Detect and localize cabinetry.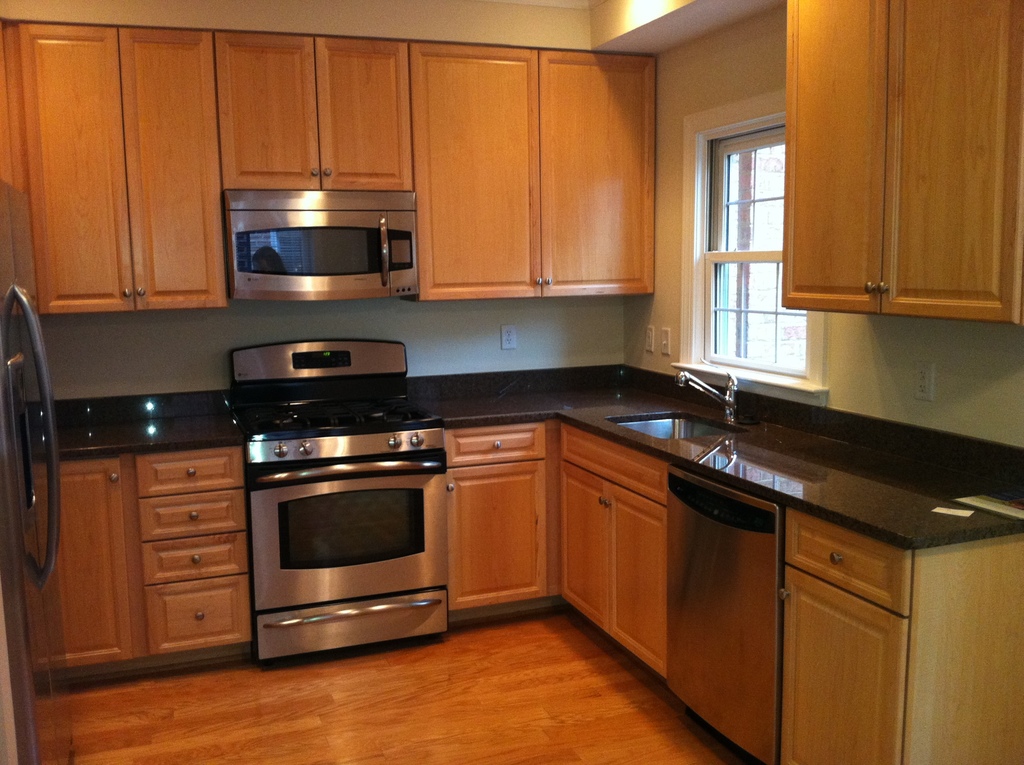
Localized at (x1=558, y1=414, x2=668, y2=672).
